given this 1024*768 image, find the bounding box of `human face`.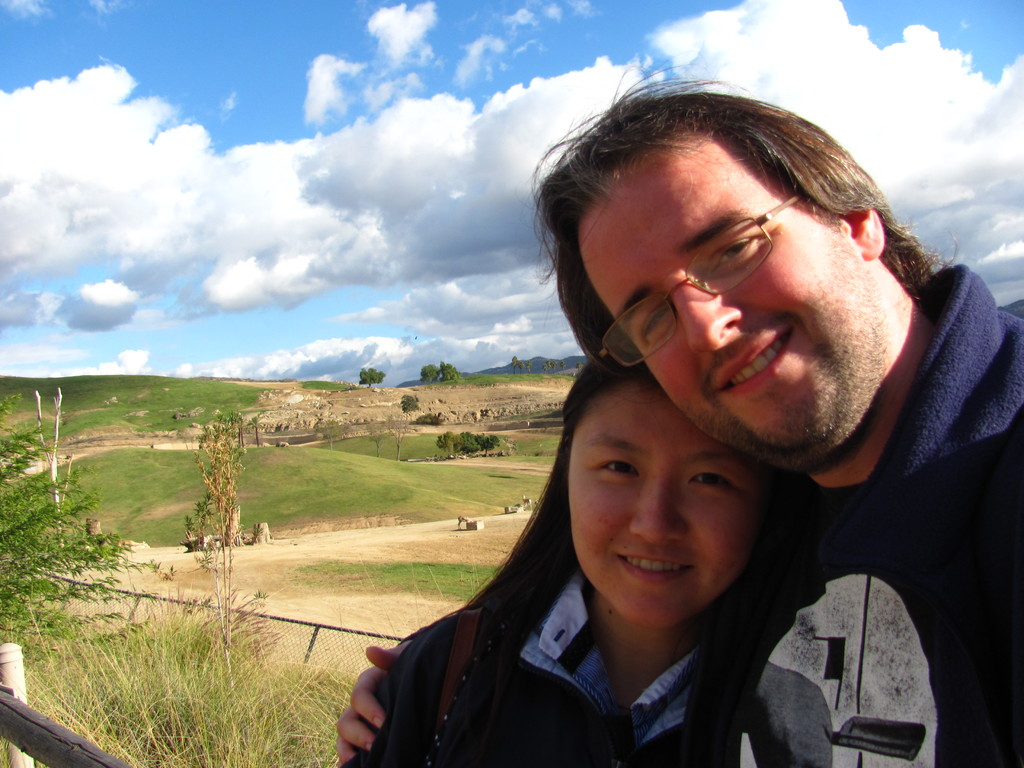
<region>577, 129, 880, 452</region>.
